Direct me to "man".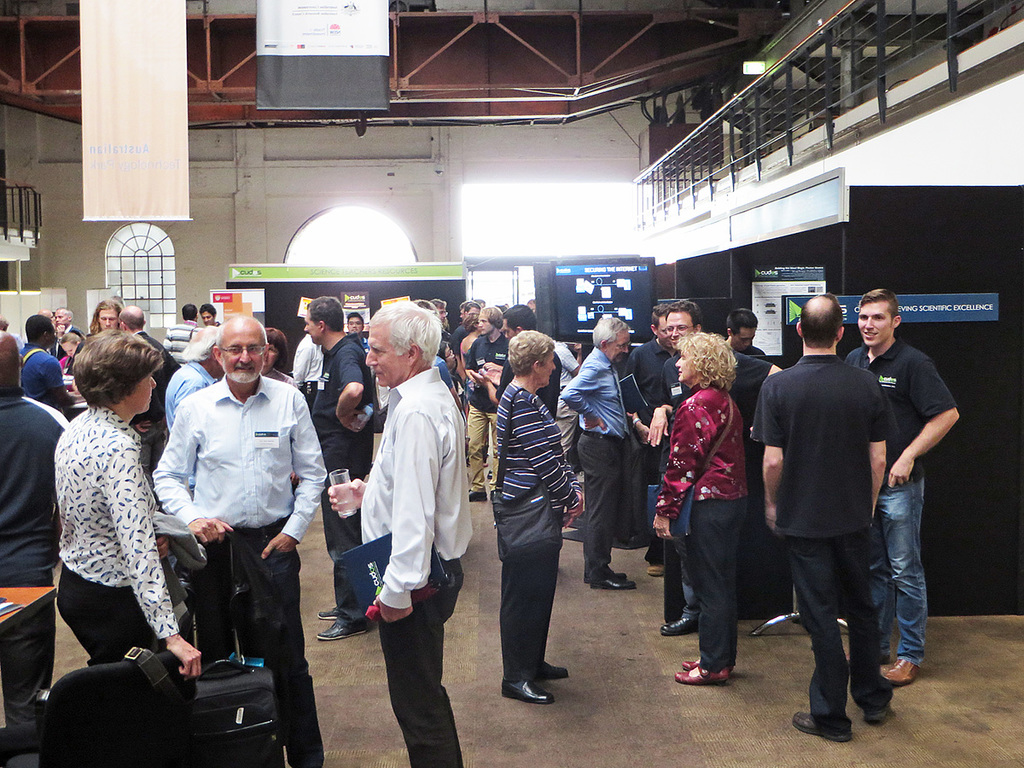
Direction: select_region(461, 300, 514, 503).
